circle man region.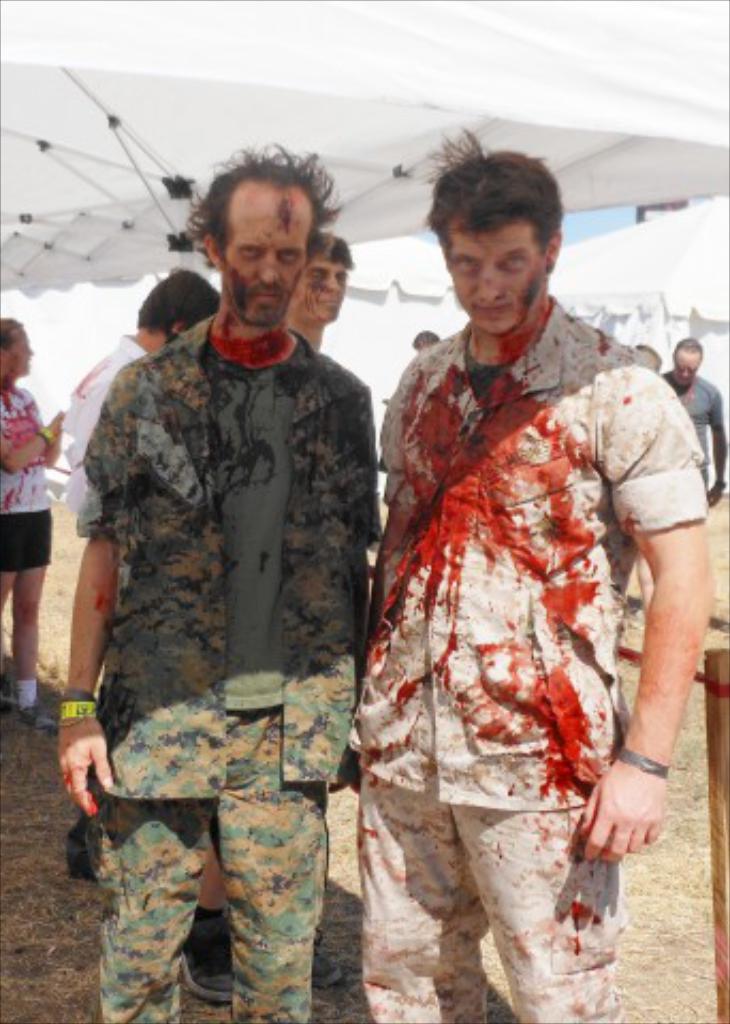
Region: <region>53, 269, 220, 521</region>.
